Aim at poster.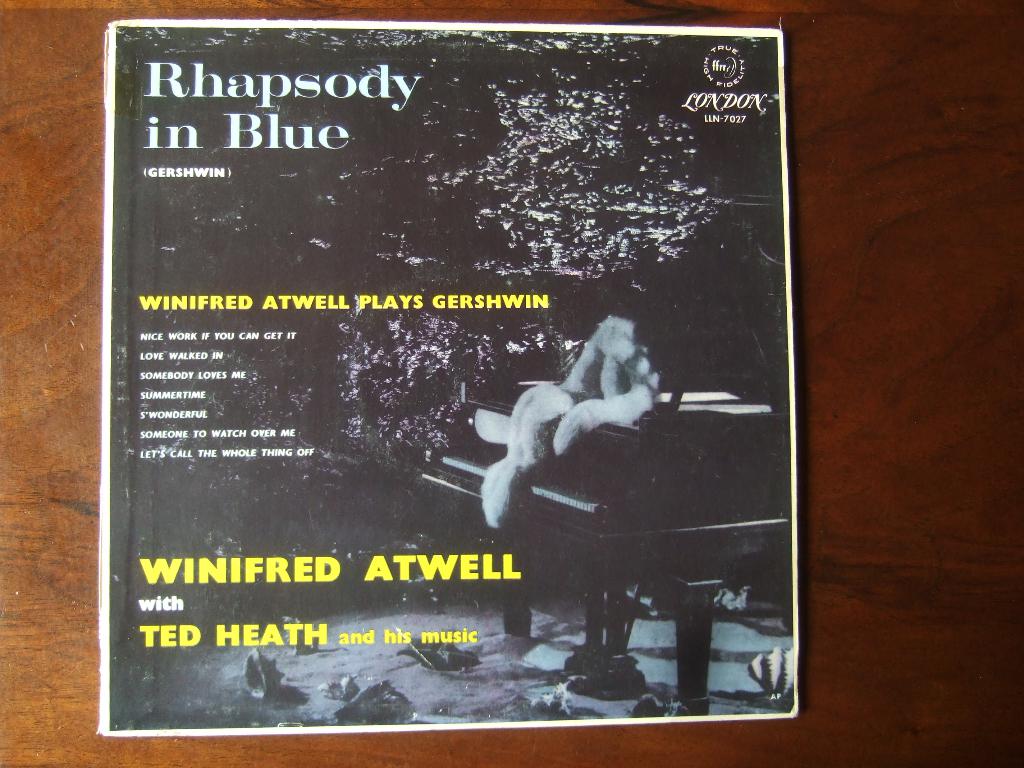
Aimed at [92,17,801,729].
